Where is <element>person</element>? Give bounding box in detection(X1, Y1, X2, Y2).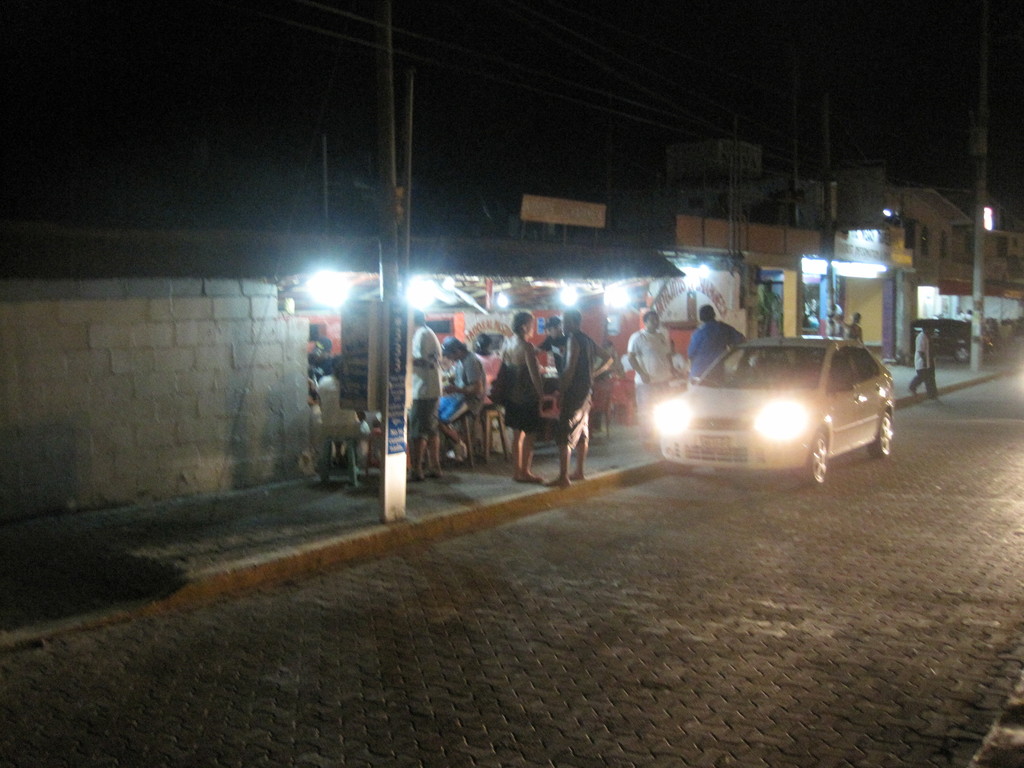
detection(308, 338, 329, 403).
